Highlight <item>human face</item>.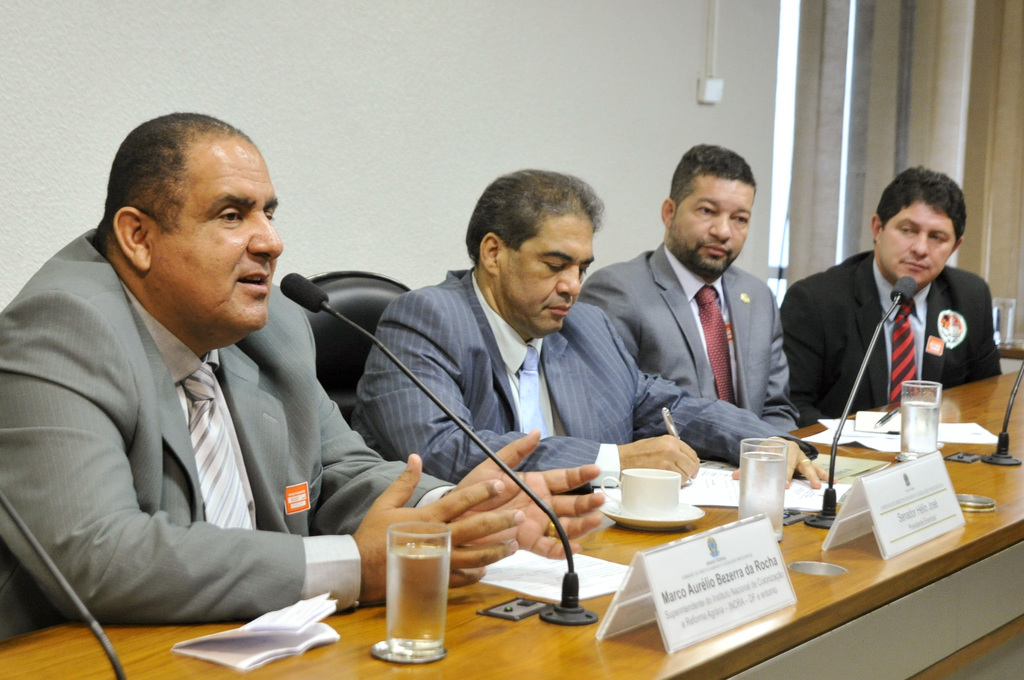
Highlighted region: (872,203,948,280).
